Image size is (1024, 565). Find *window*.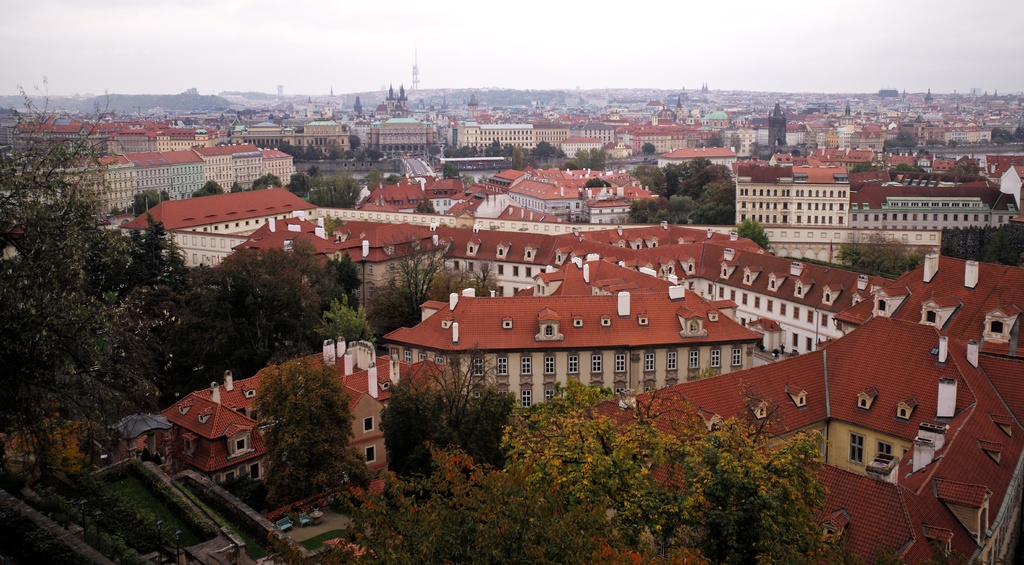
(left=554, top=250, right=564, bottom=263).
